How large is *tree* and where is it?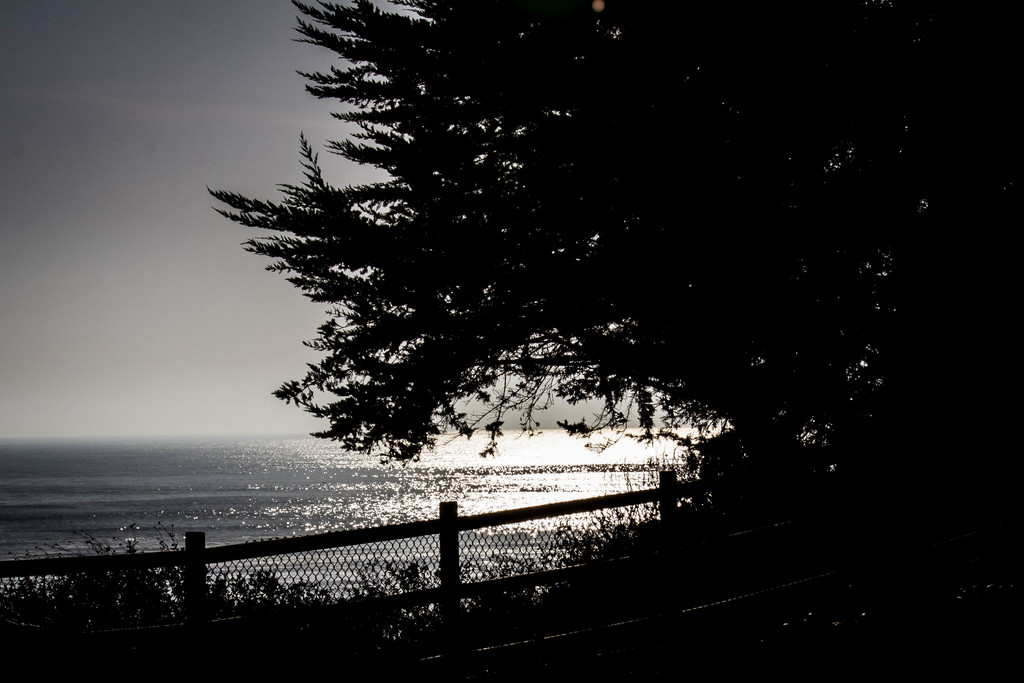
Bounding box: <box>177,0,868,574</box>.
